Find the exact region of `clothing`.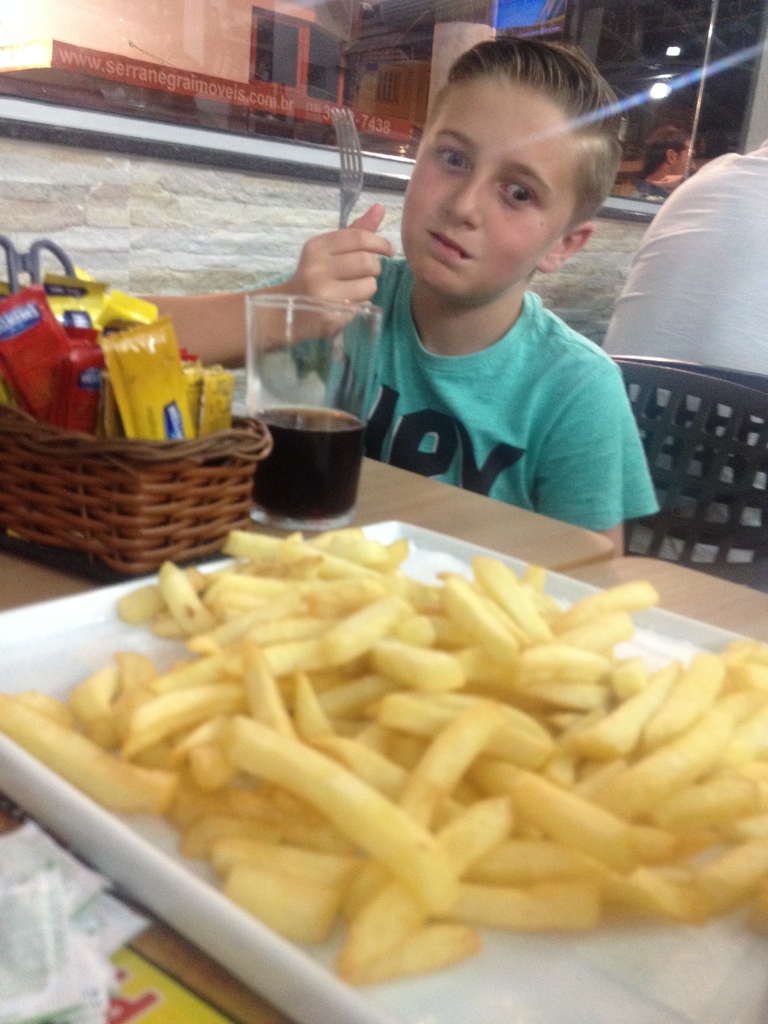
Exact region: select_region(246, 286, 662, 535).
